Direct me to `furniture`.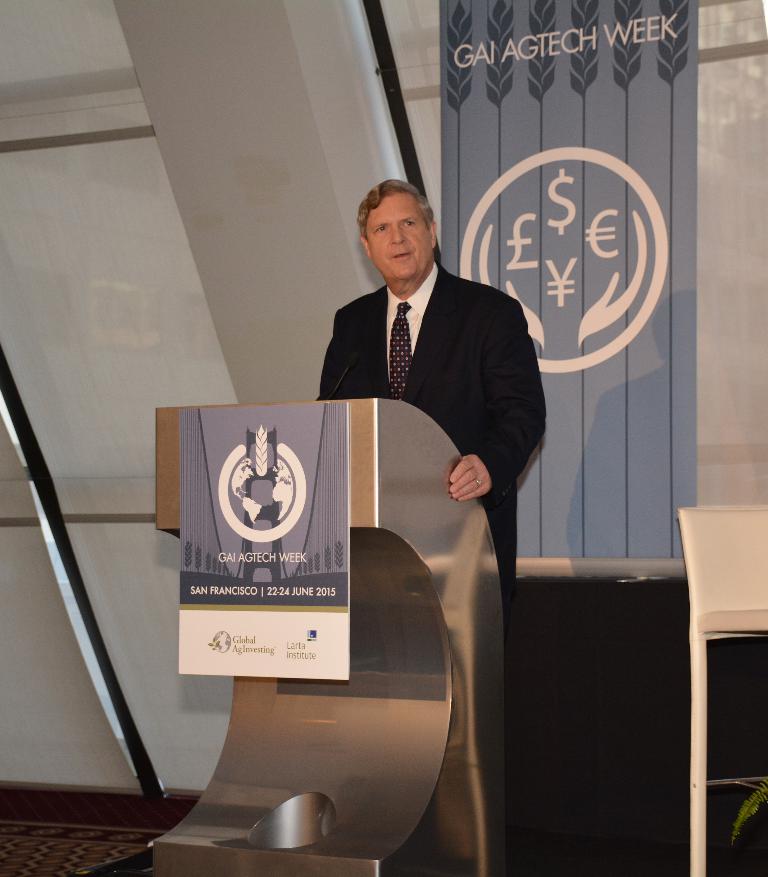
Direction: <box>676,504,767,876</box>.
